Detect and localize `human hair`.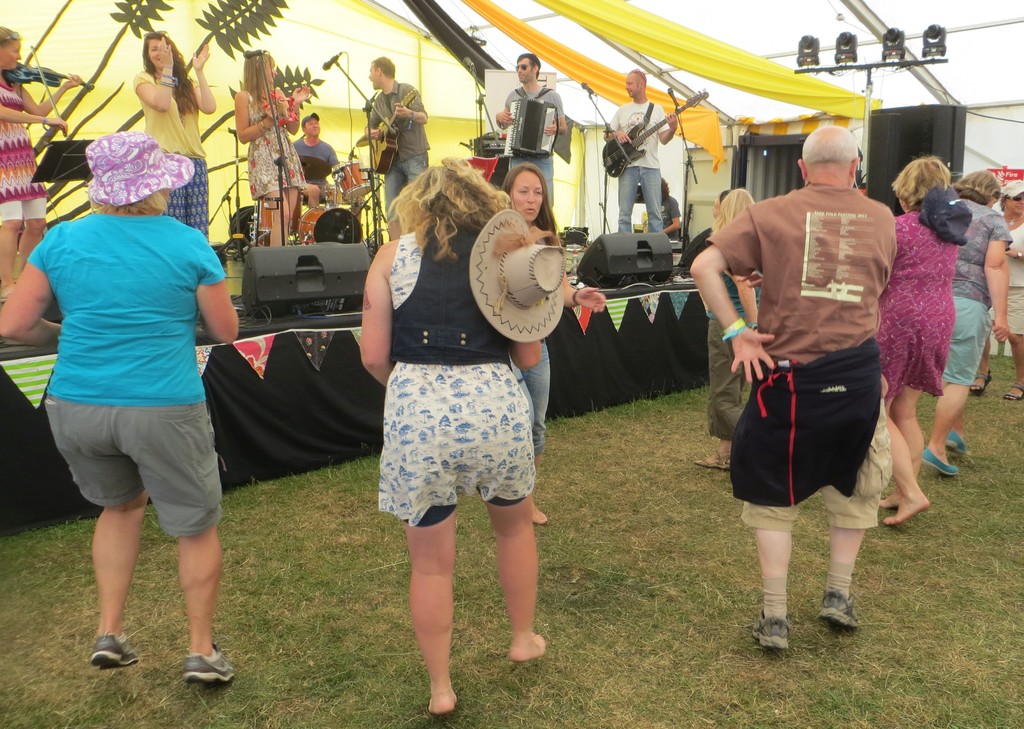
Localized at locate(627, 70, 649, 83).
